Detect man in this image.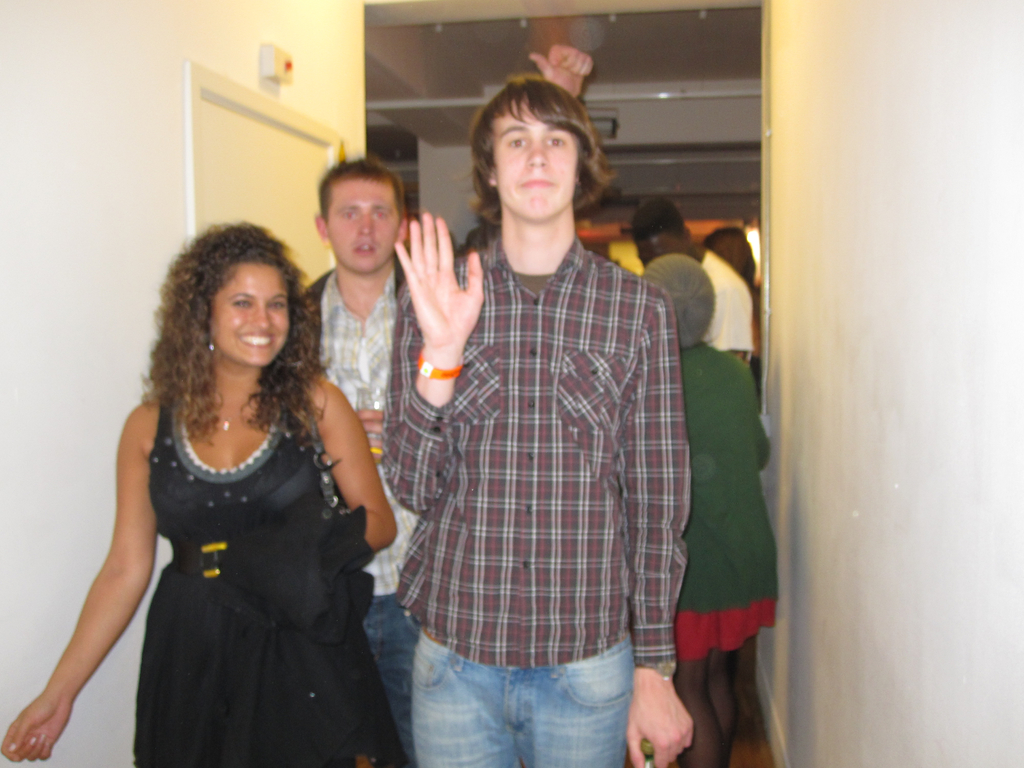
Detection: (383, 62, 695, 767).
